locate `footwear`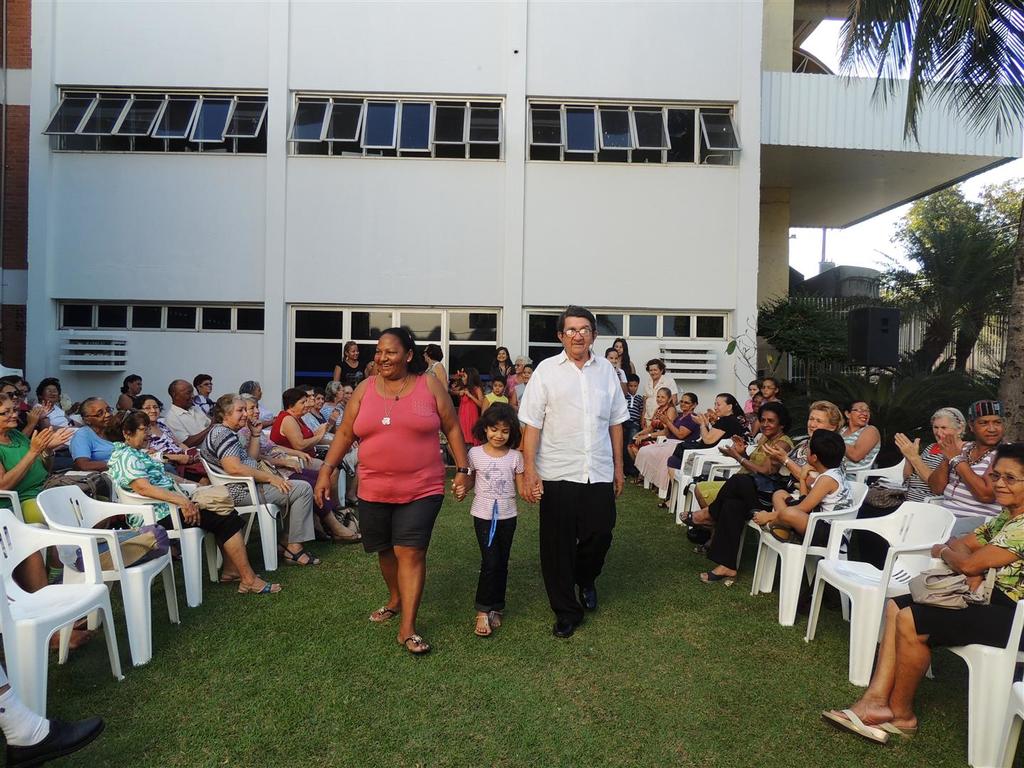
<region>218, 568, 238, 584</region>
